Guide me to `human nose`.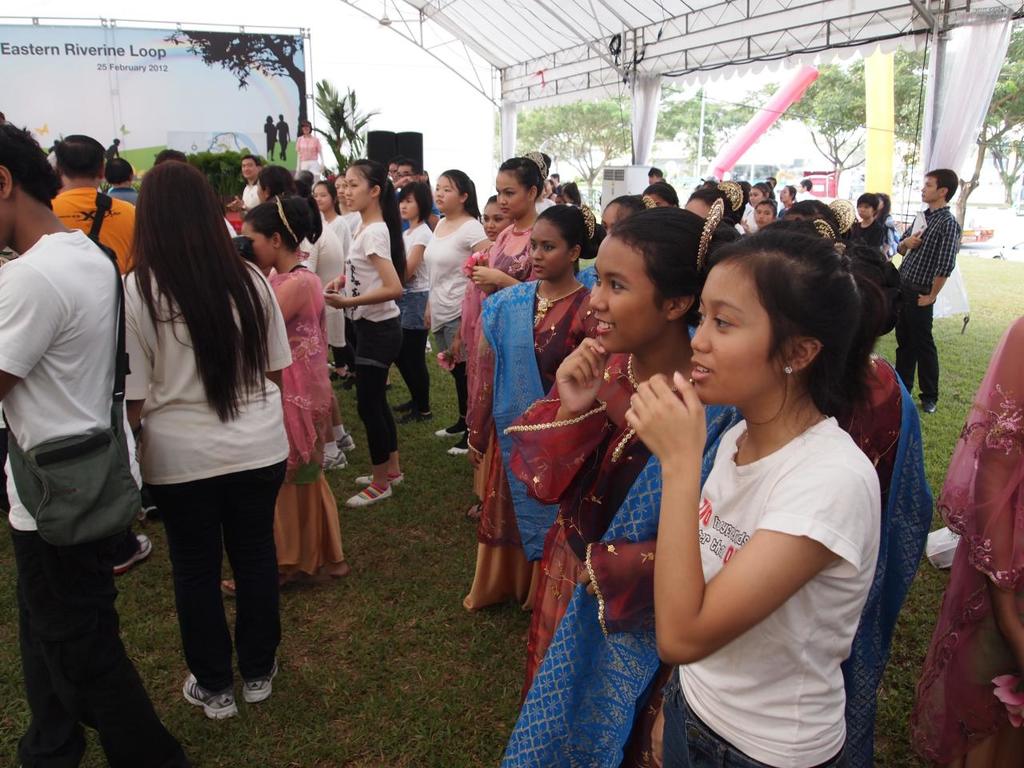
Guidance: detection(487, 219, 495, 229).
